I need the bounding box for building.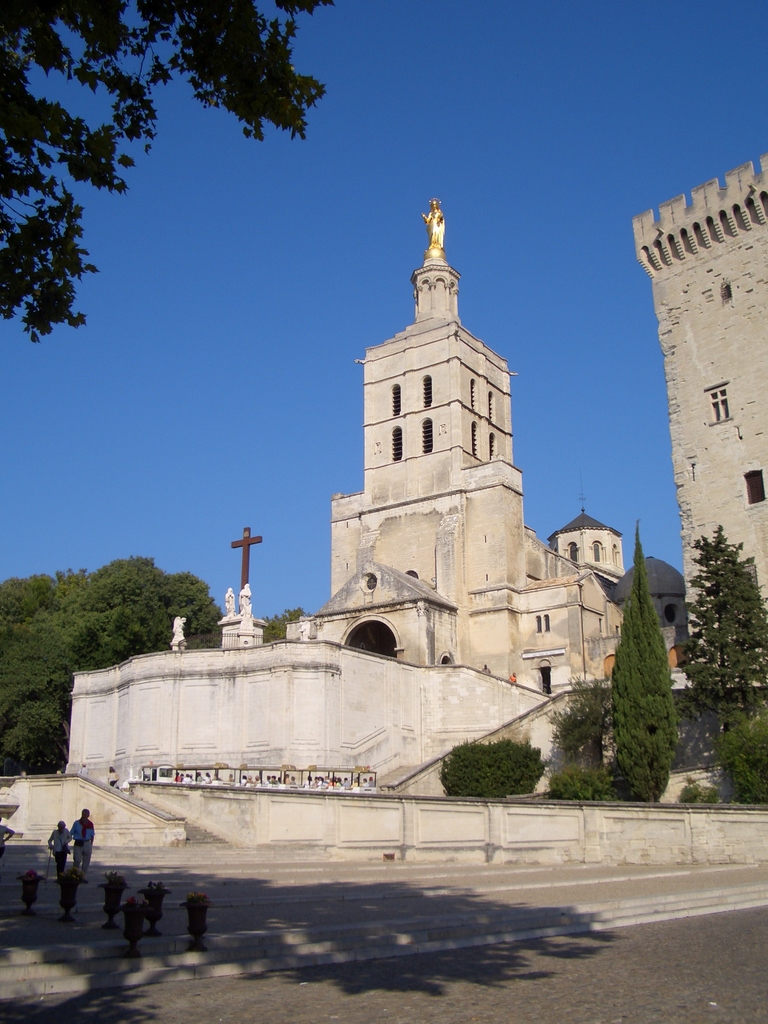
Here it is: select_region(625, 143, 767, 652).
